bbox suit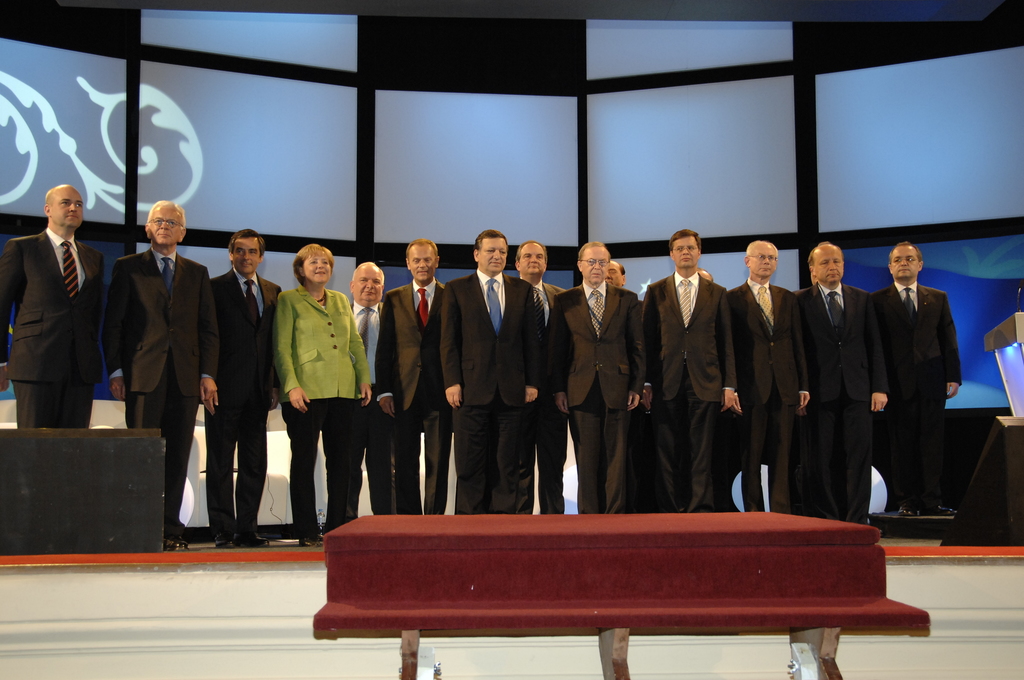
locate(205, 268, 280, 535)
